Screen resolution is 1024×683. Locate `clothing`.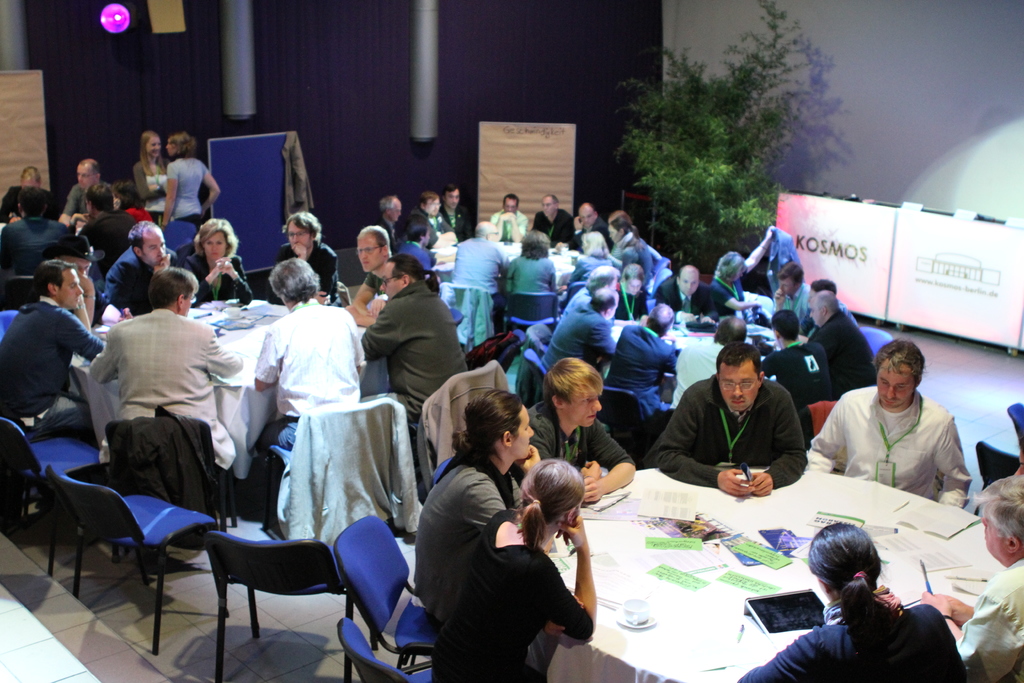
Rect(492, 207, 528, 240).
